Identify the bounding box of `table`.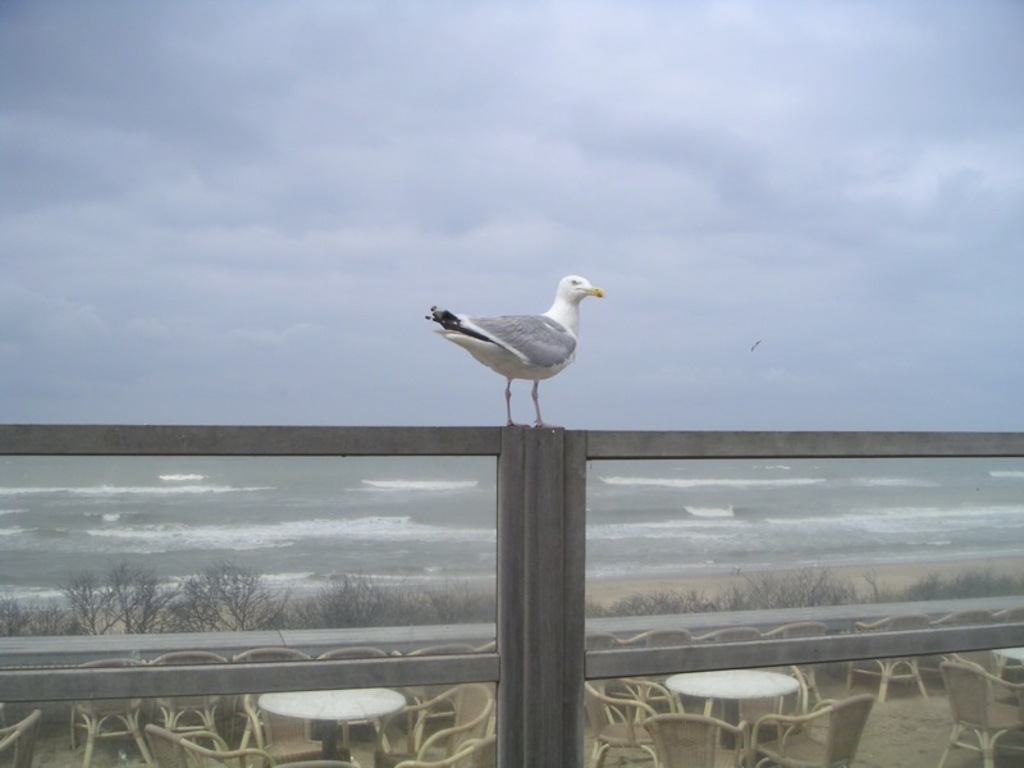
<box>255,684,411,753</box>.
